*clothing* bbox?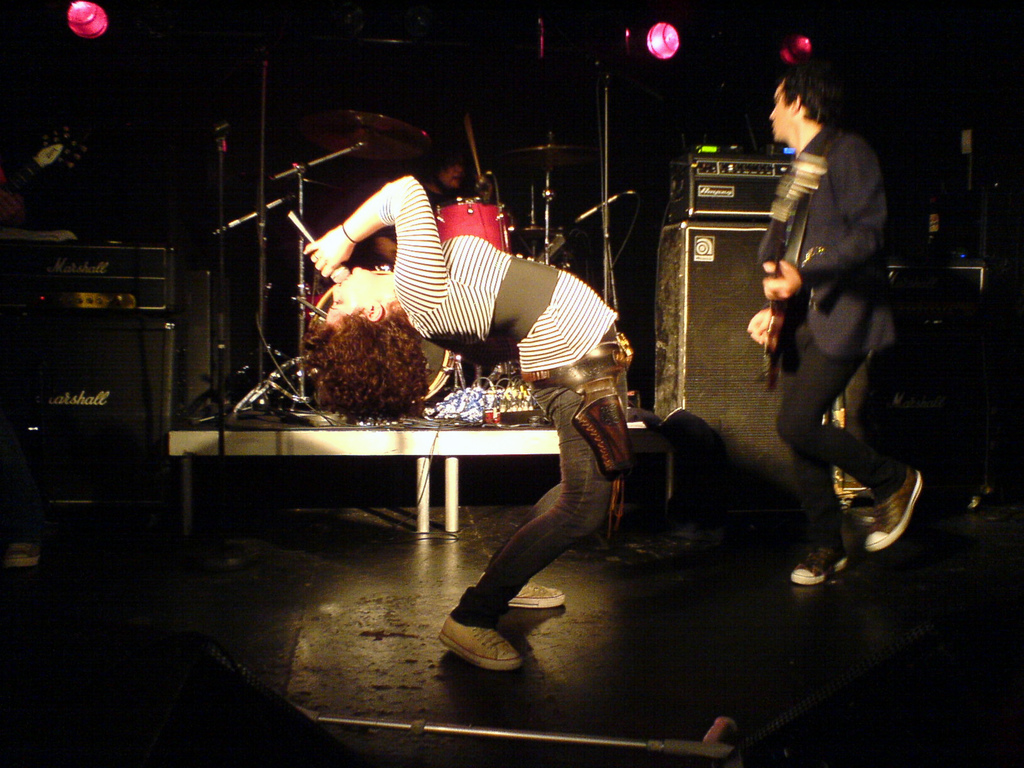
[x1=349, y1=156, x2=648, y2=568]
